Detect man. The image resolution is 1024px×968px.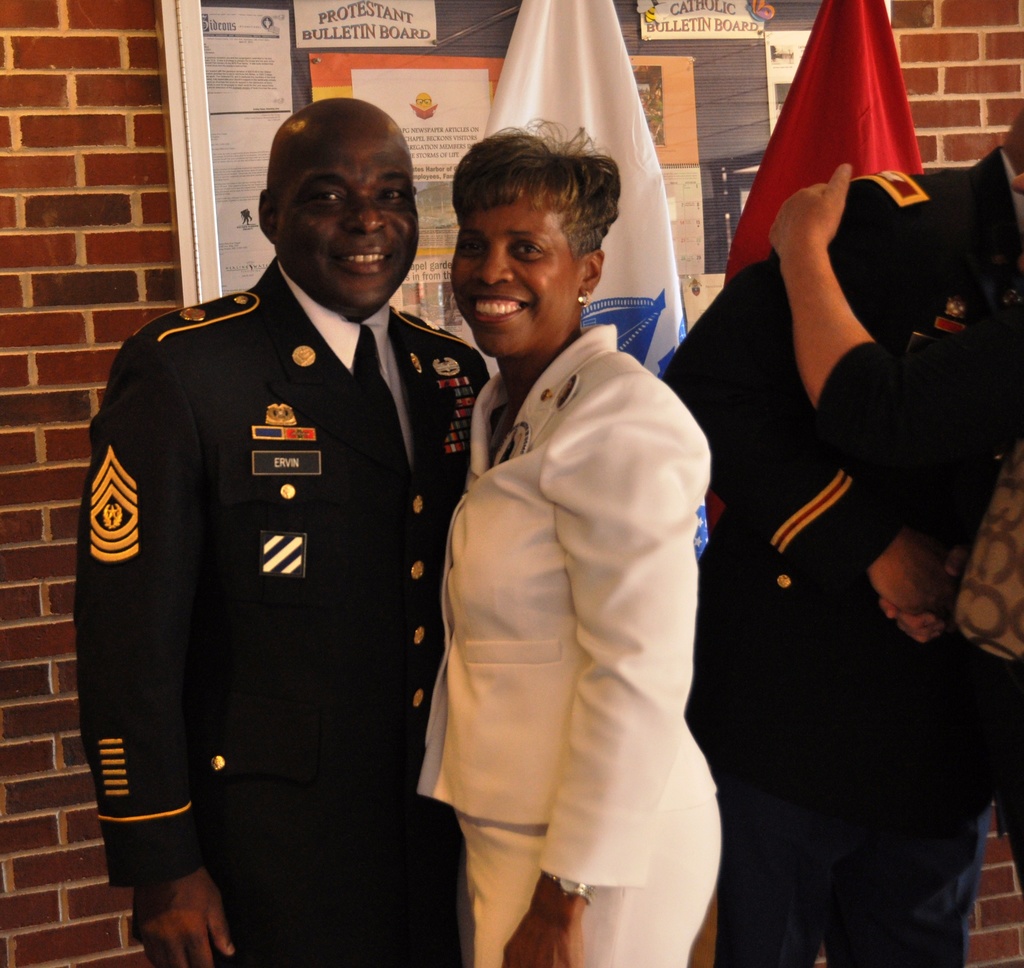
detection(655, 119, 1023, 967).
